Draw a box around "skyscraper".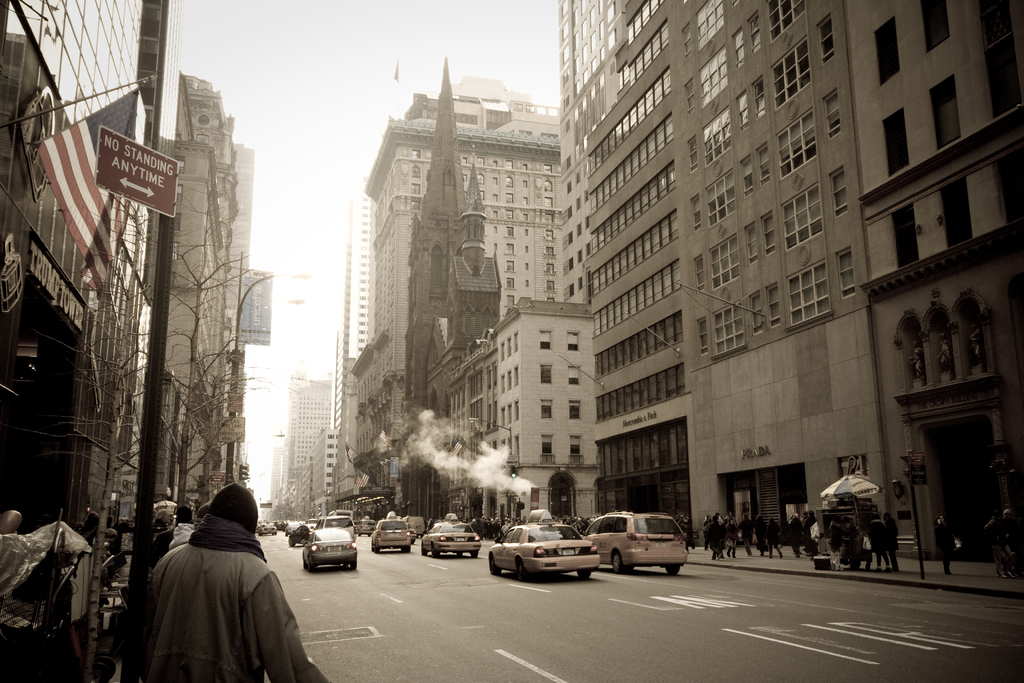
[x1=548, y1=0, x2=1023, y2=559].
